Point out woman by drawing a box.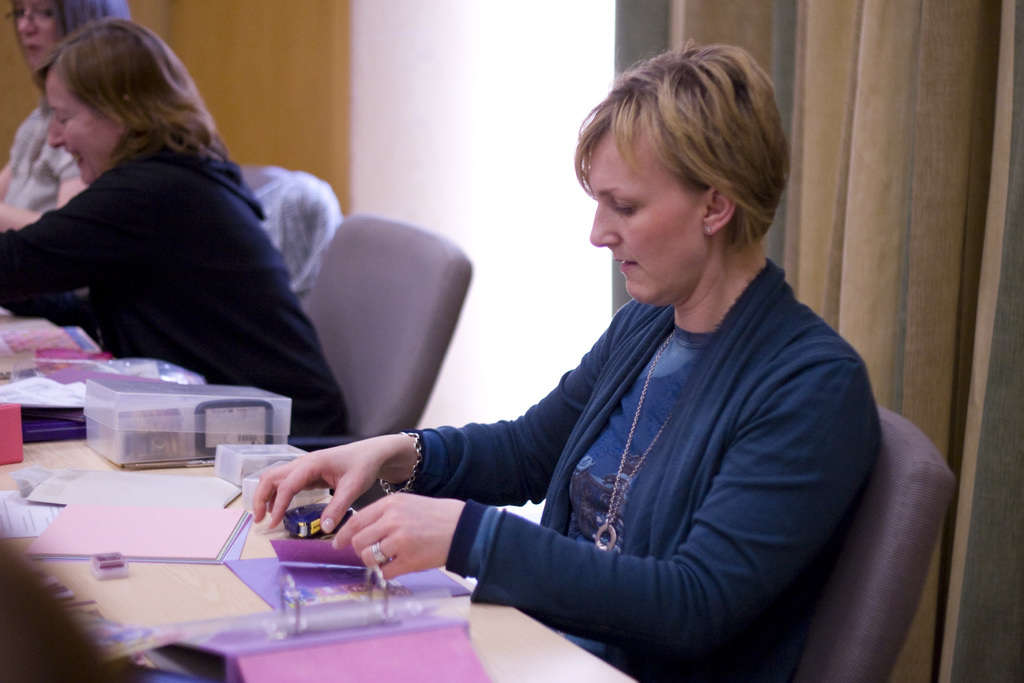
detection(0, 15, 354, 446).
